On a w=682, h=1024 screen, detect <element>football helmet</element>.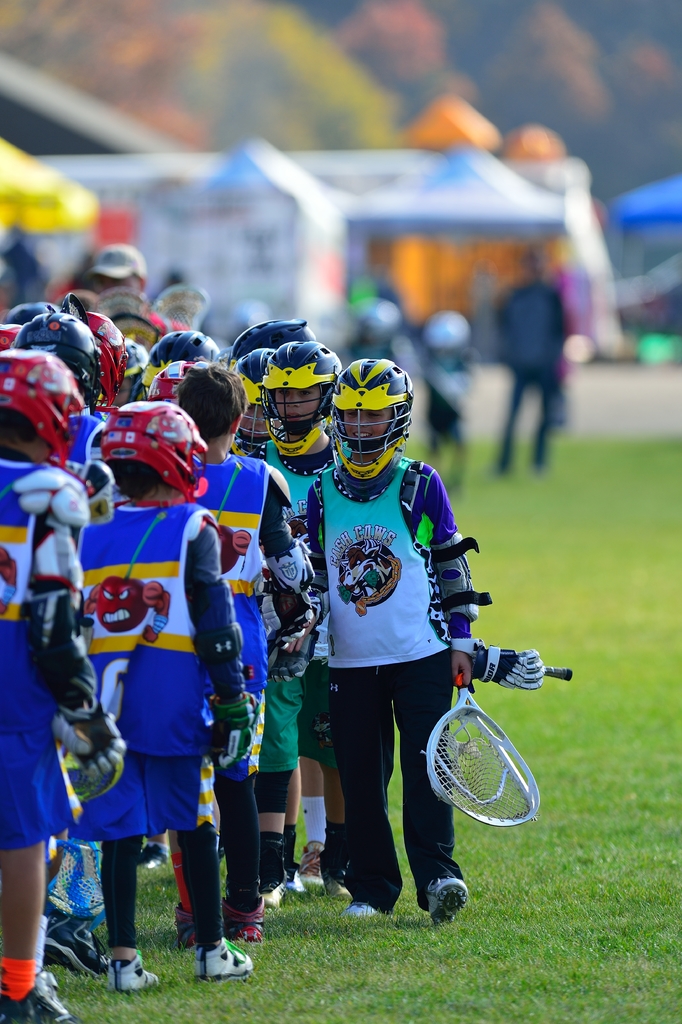
select_region(94, 396, 209, 508).
